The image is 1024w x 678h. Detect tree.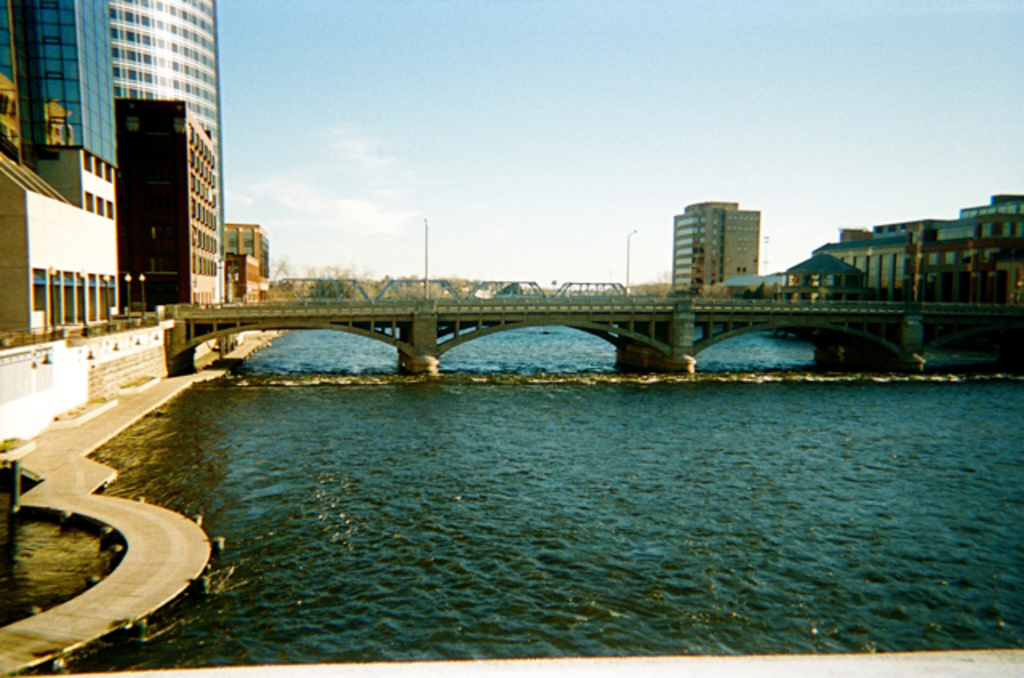
Detection: <region>621, 275, 672, 294</region>.
